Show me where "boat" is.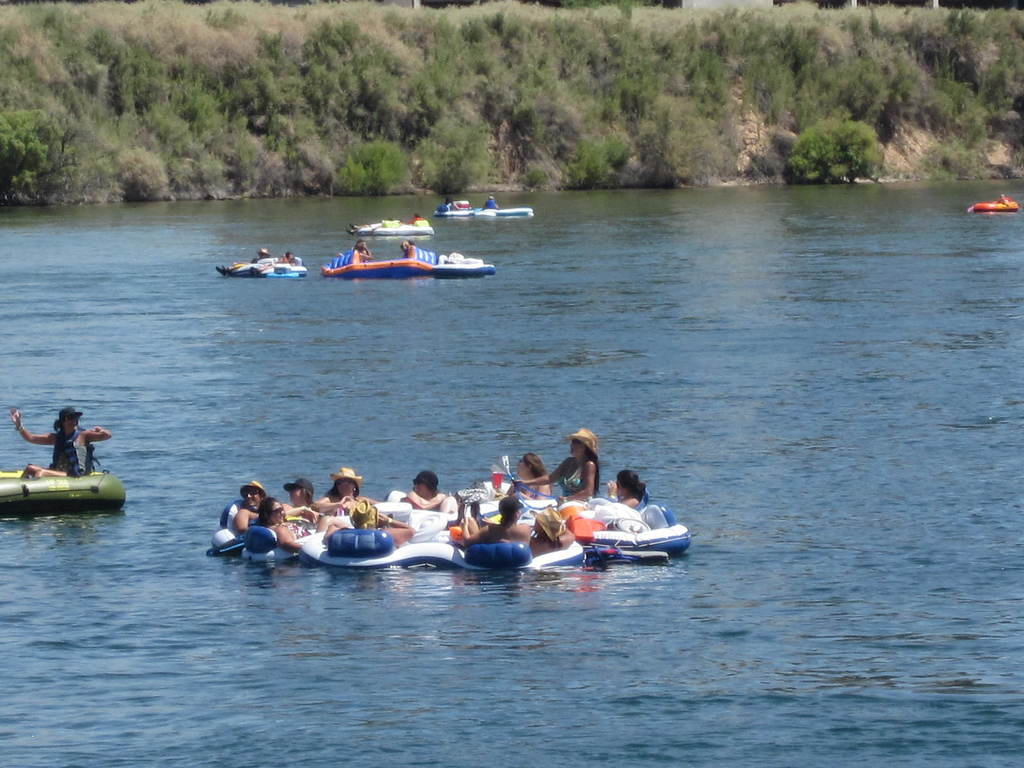
"boat" is at region(215, 485, 692, 573).
